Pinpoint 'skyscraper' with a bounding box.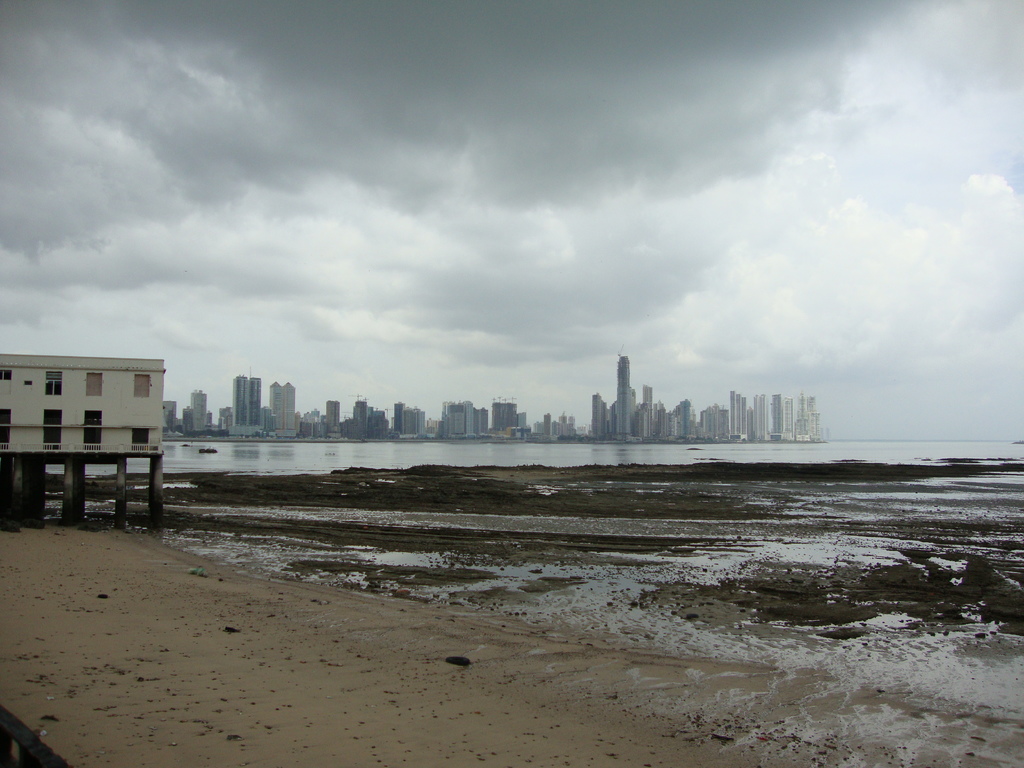
[393, 404, 405, 435].
